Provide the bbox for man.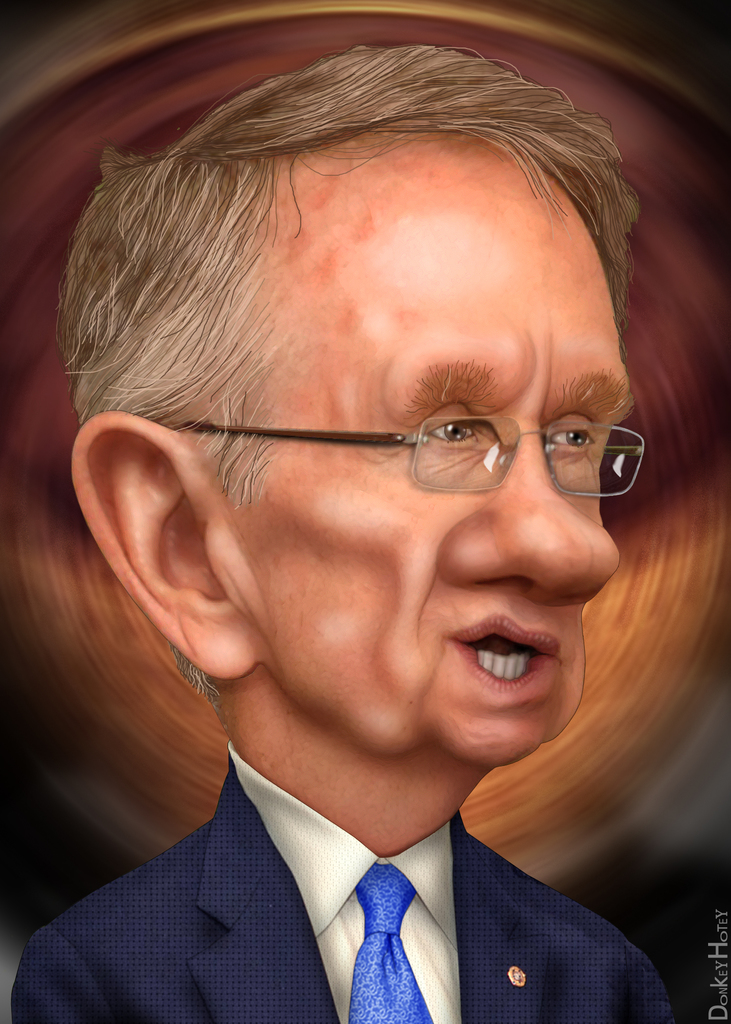
0, 15, 730, 1021.
